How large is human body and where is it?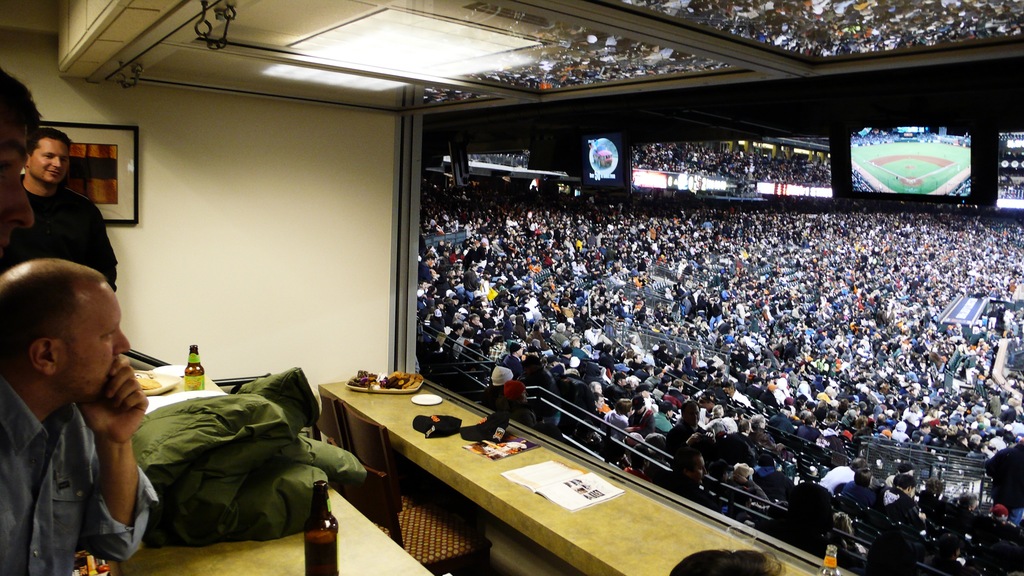
Bounding box: box=[650, 212, 666, 217].
